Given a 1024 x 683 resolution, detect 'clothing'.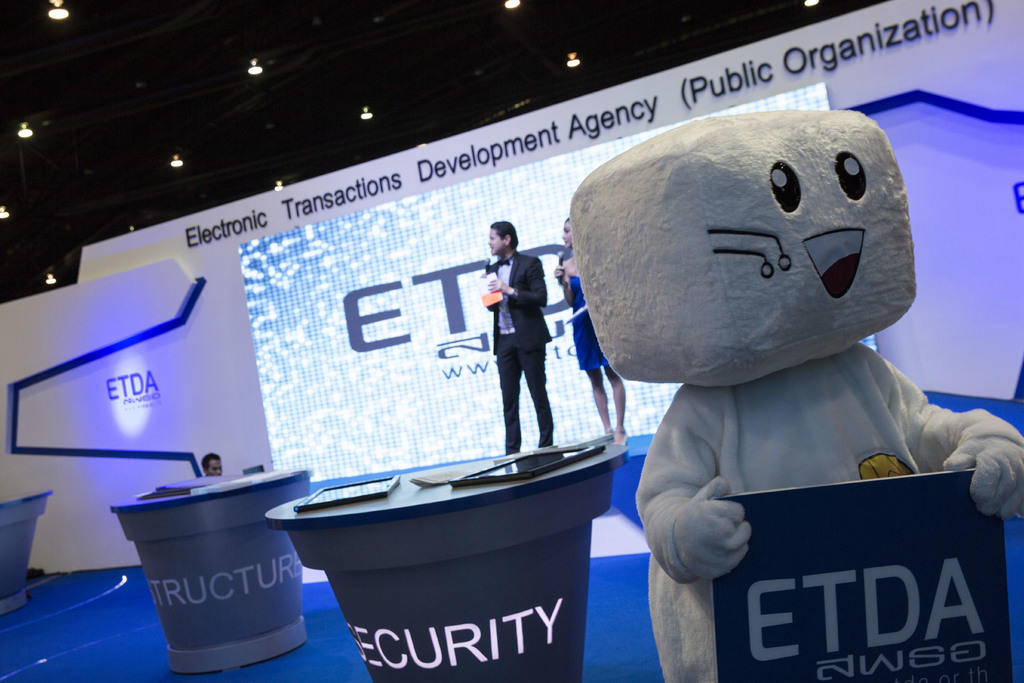
pyautogui.locateOnScreen(632, 338, 1023, 682).
